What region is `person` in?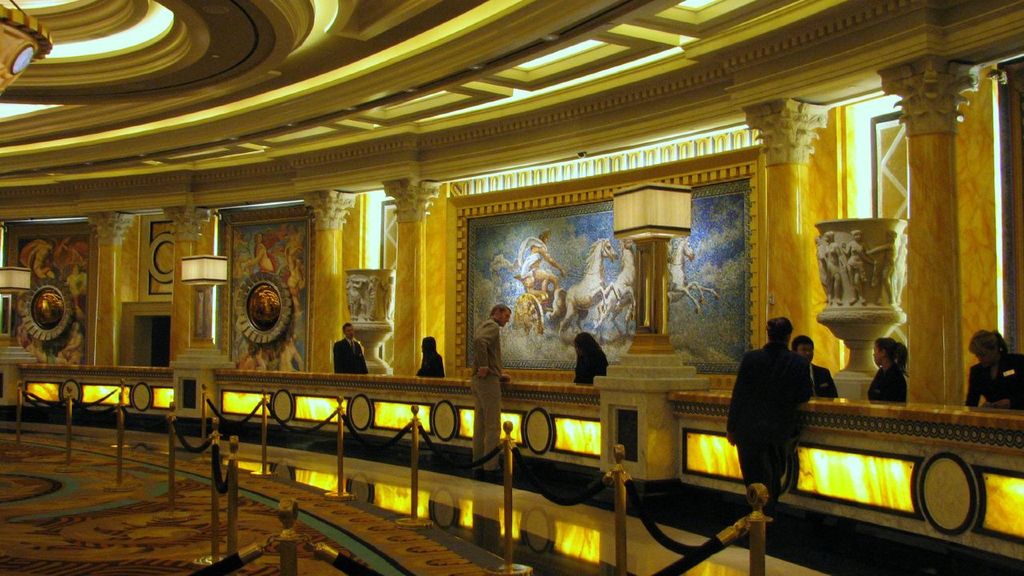
box=[241, 233, 272, 269].
